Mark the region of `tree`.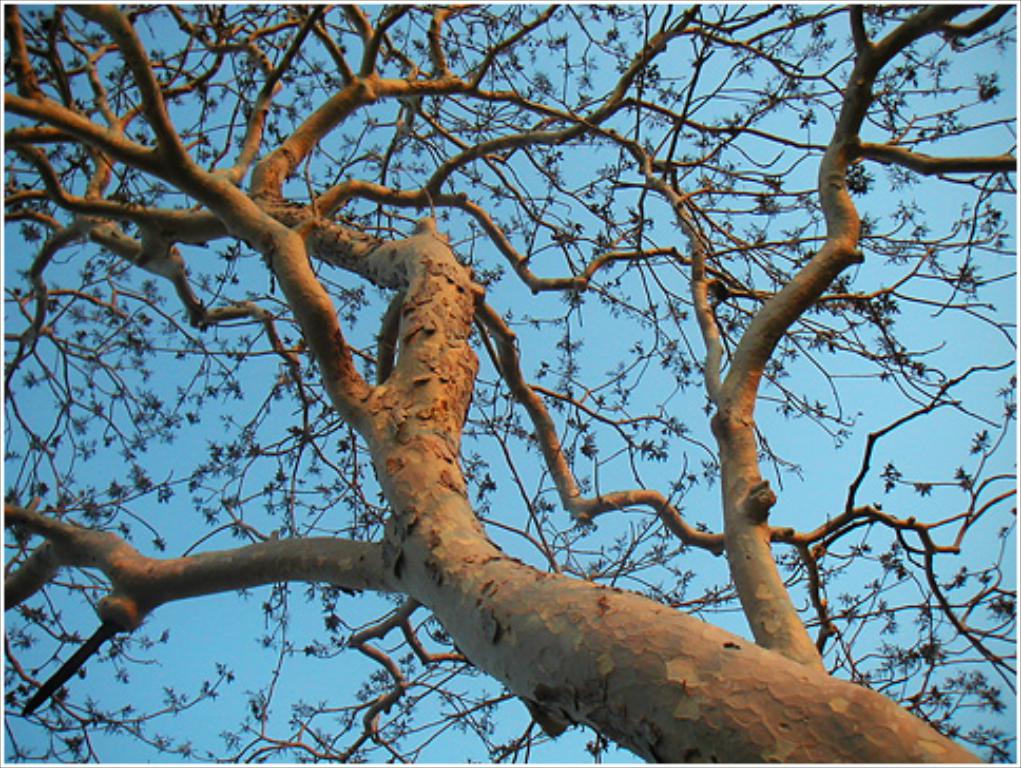
Region: (x1=6, y1=4, x2=1019, y2=766).
